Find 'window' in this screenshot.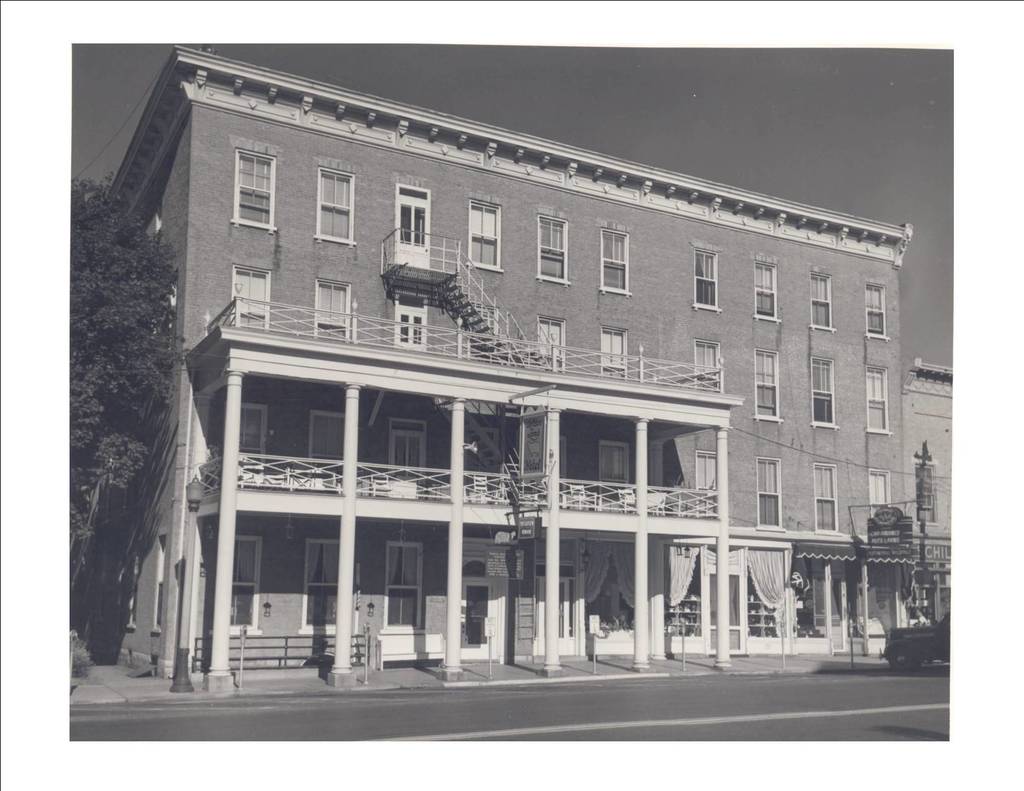
The bounding box for 'window' is locate(808, 271, 831, 330).
